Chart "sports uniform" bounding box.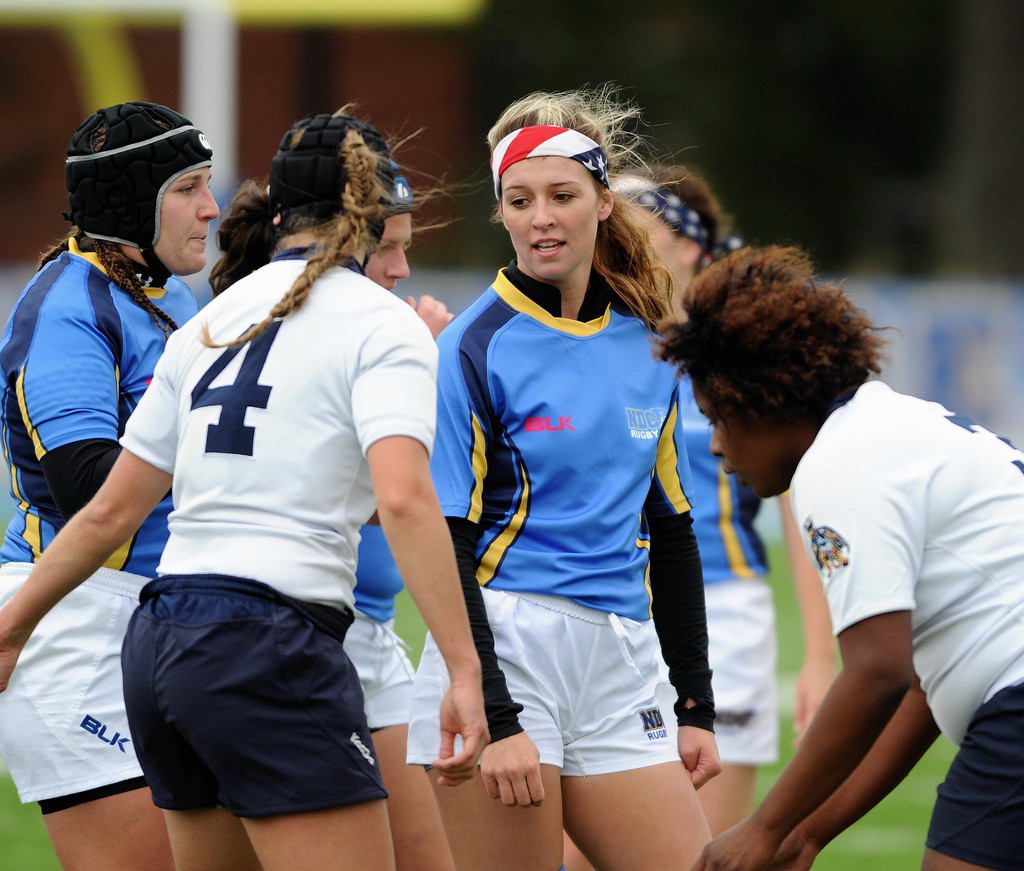
Charted: rect(336, 497, 417, 730).
